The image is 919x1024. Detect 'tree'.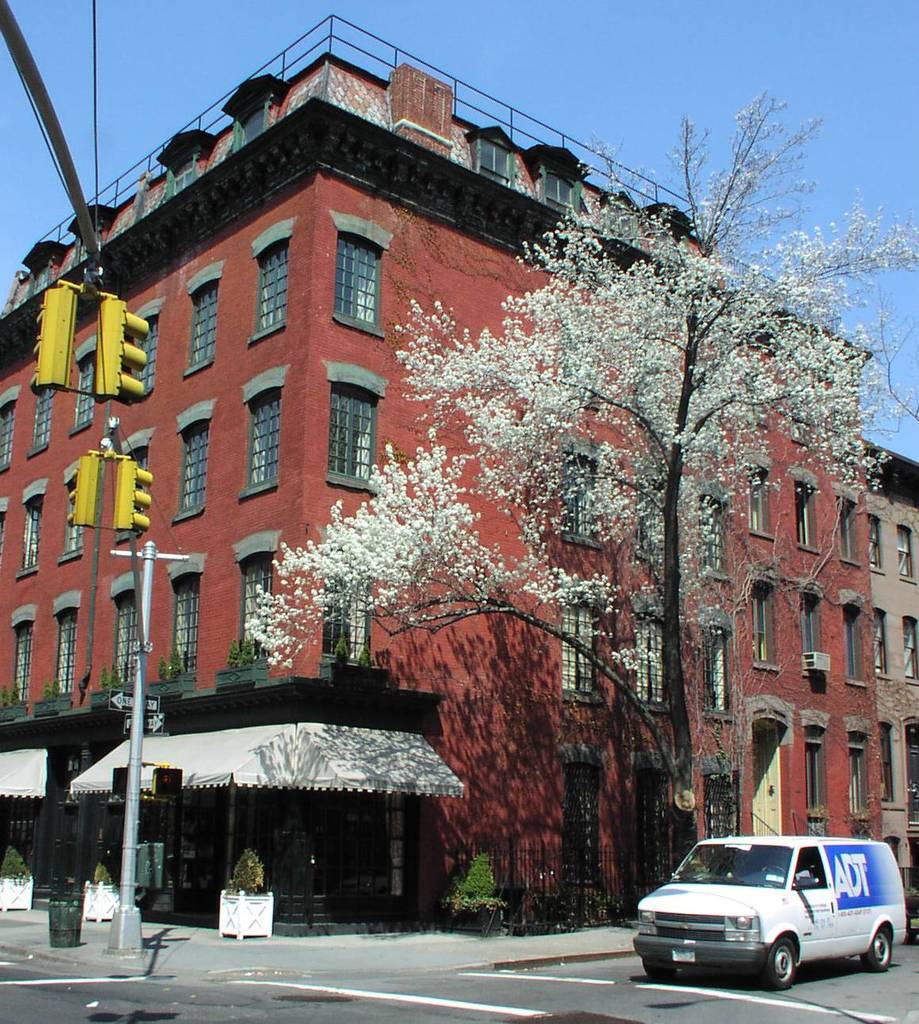
Detection: detection(239, 89, 918, 861).
